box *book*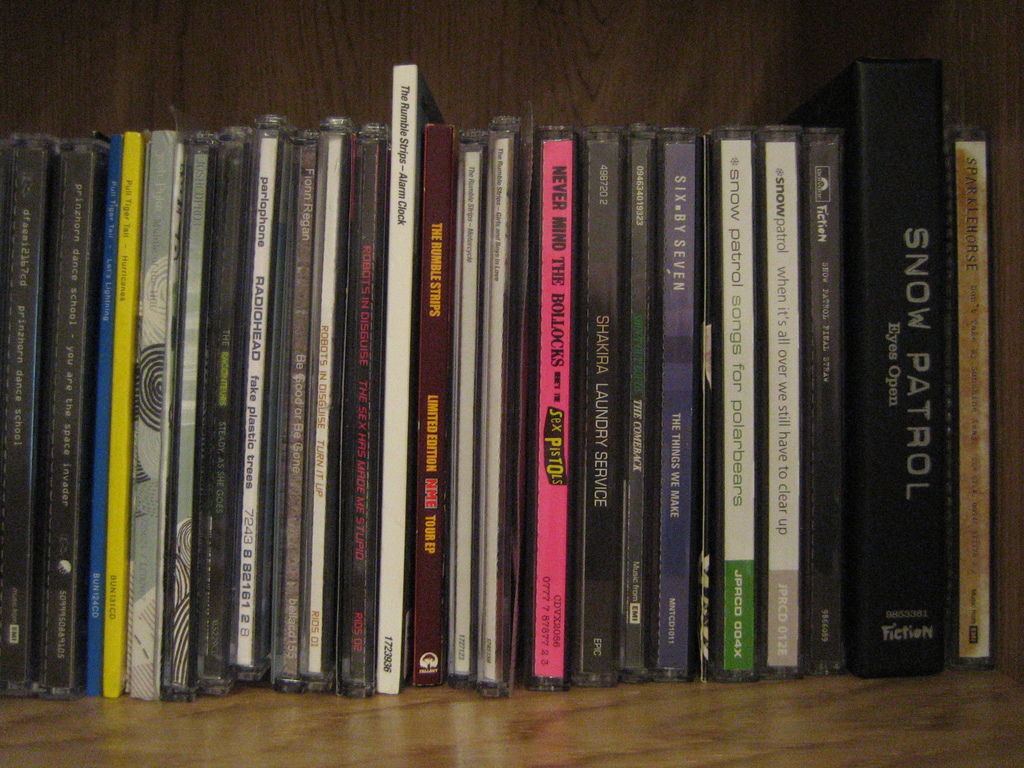
BBox(379, 64, 447, 688)
